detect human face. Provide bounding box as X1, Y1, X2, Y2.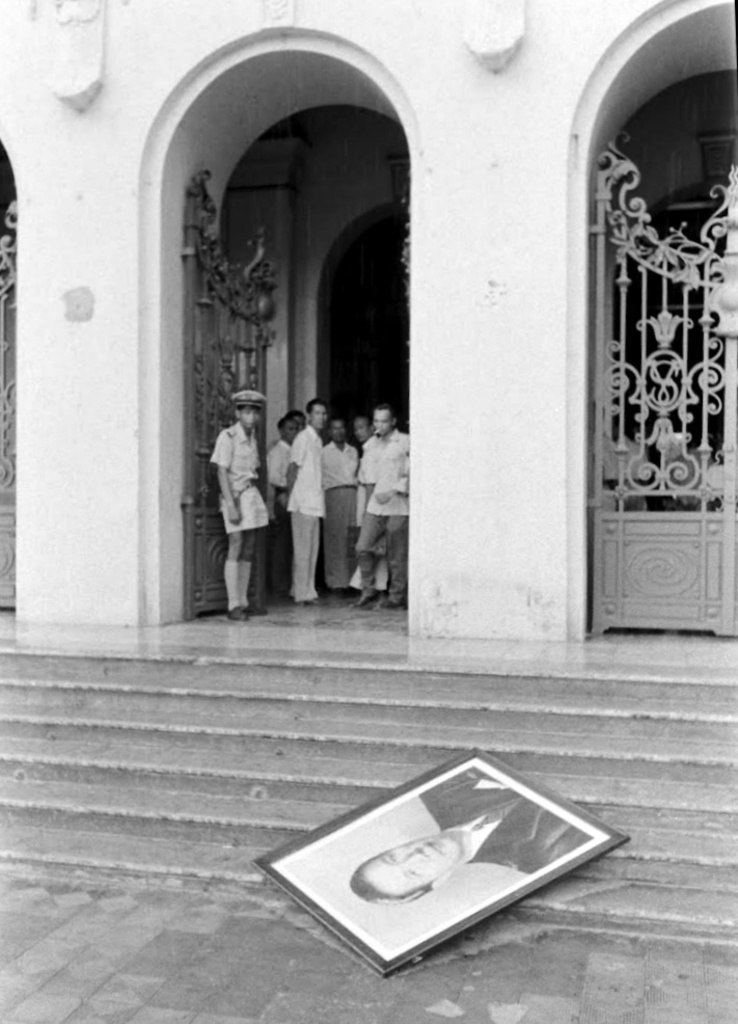
326, 421, 340, 440.
